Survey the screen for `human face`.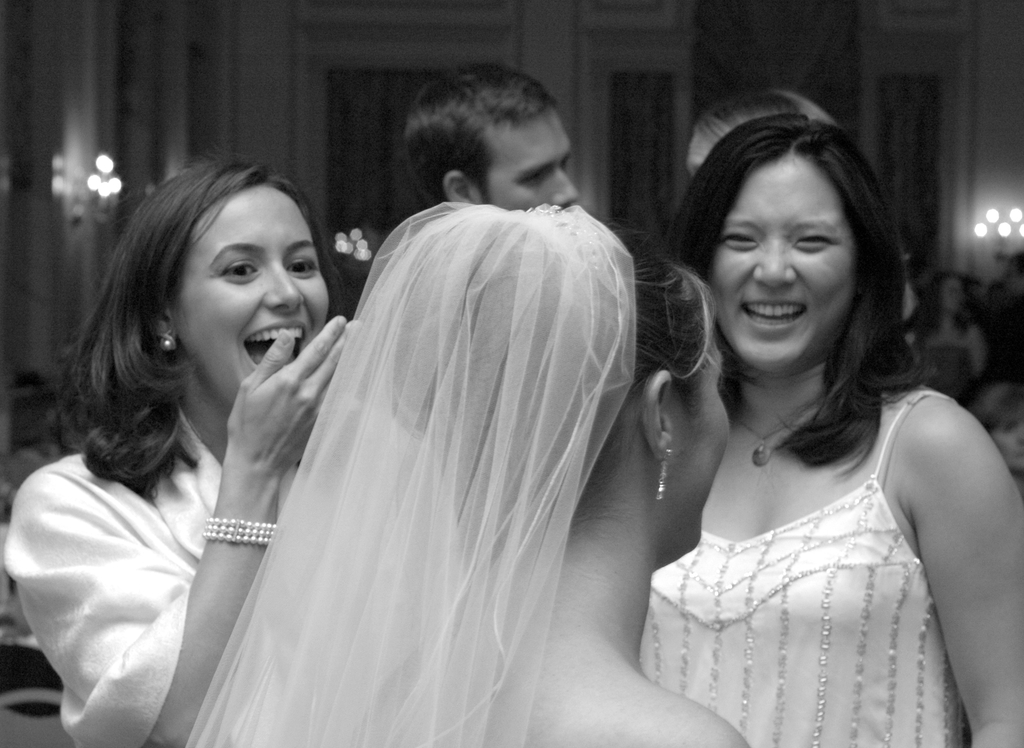
Survey found: bbox(669, 332, 729, 558).
